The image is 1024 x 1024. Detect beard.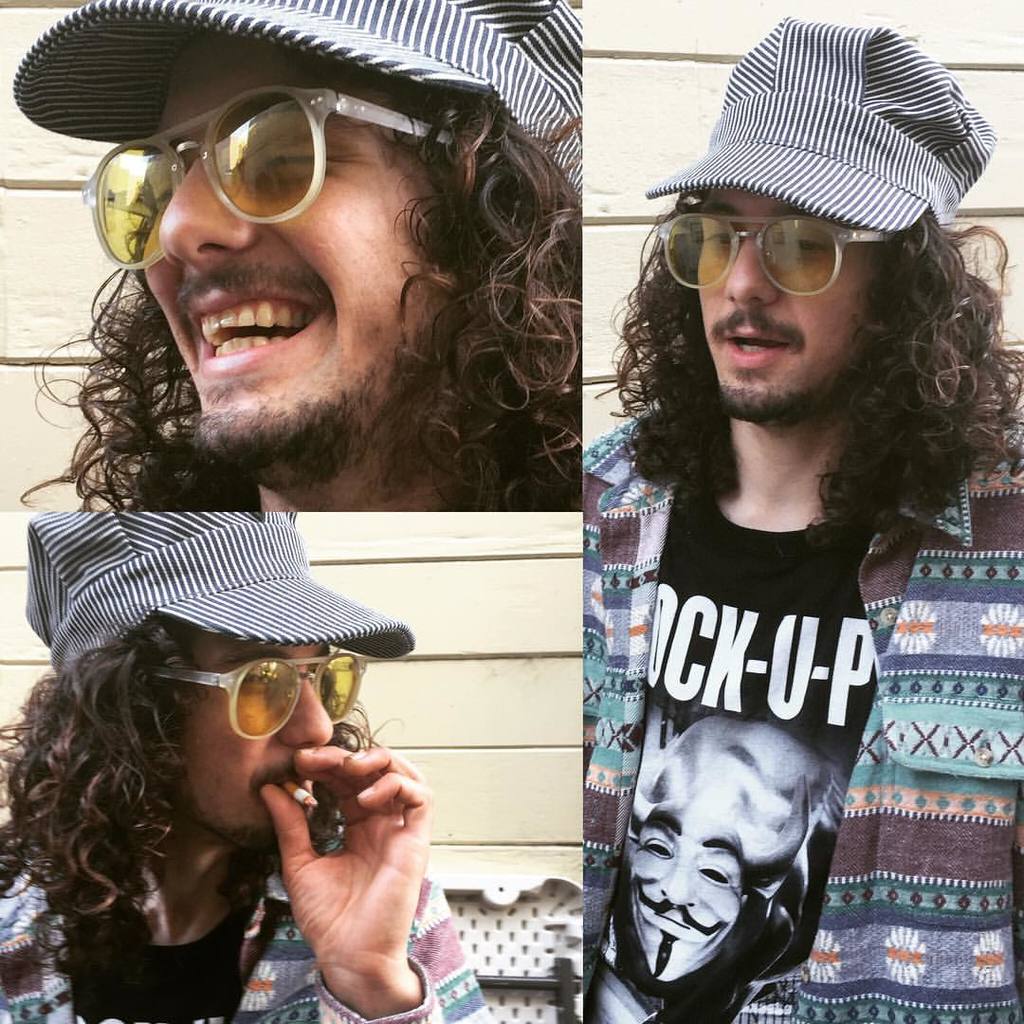
Detection: x1=196, y1=747, x2=307, y2=850.
